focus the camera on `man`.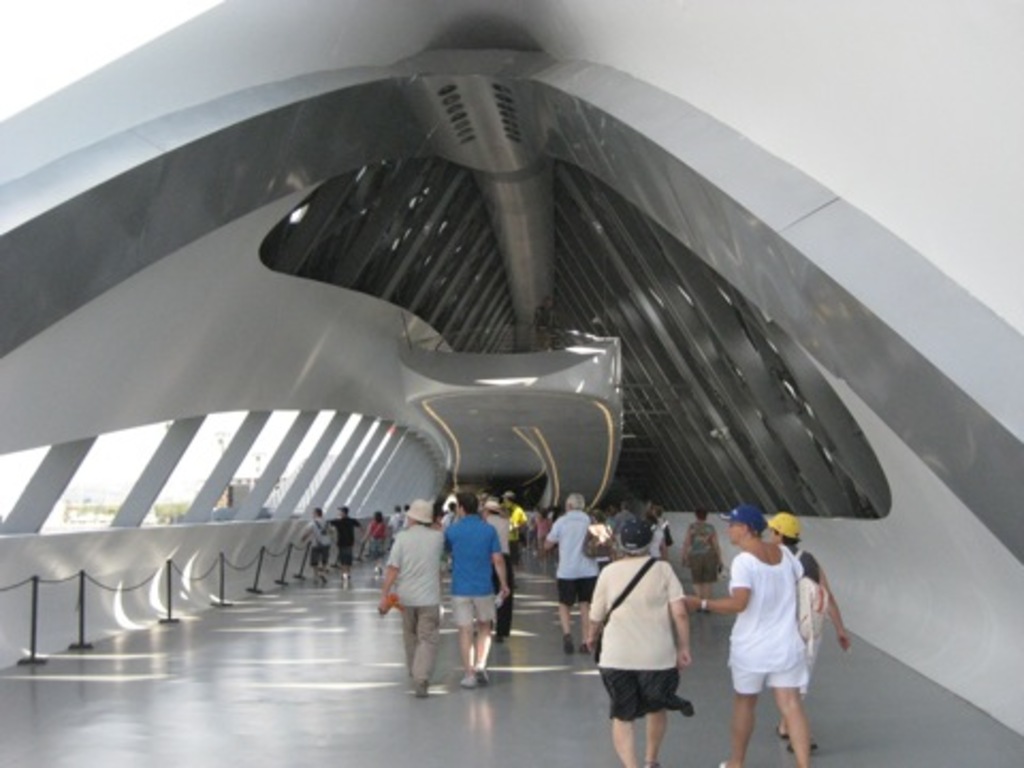
Focus region: 439:495:506:689.
